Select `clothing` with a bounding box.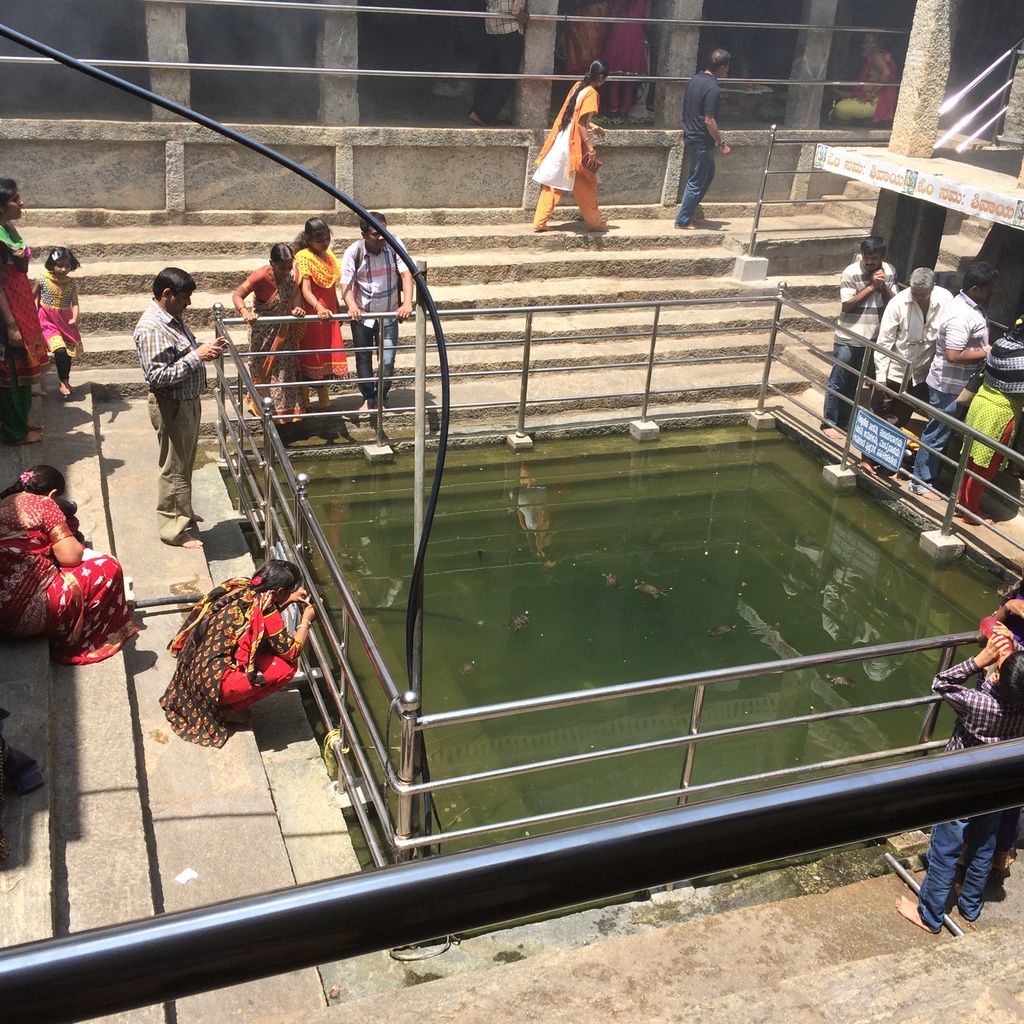
box=[972, 318, 1023, 503].
